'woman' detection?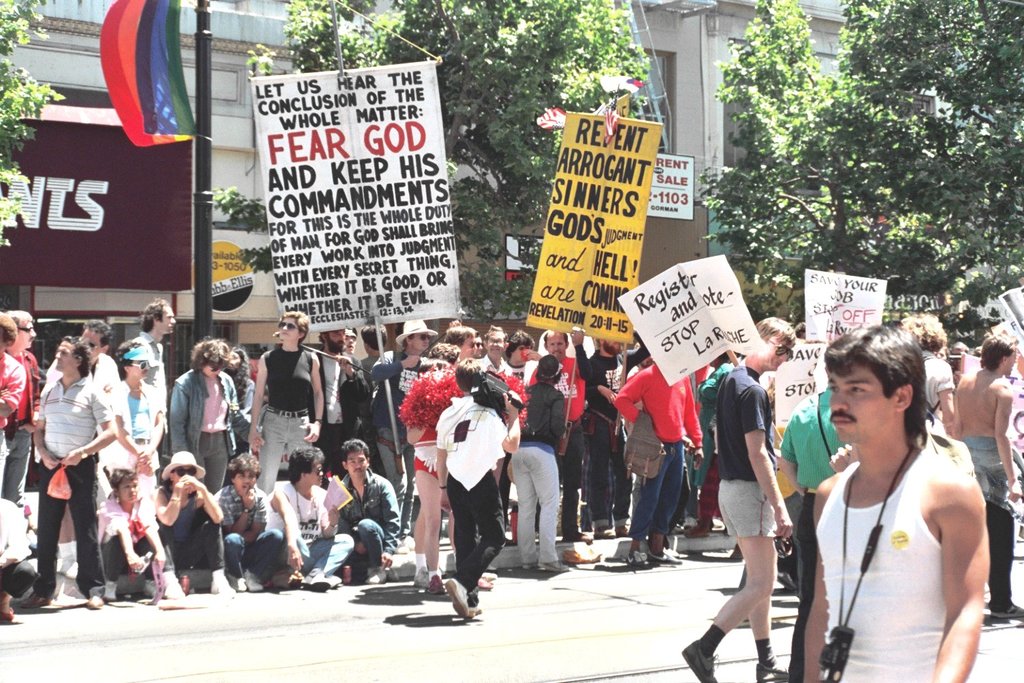
pyautogui.locateOnScreen(167, 335, 239, 497)
